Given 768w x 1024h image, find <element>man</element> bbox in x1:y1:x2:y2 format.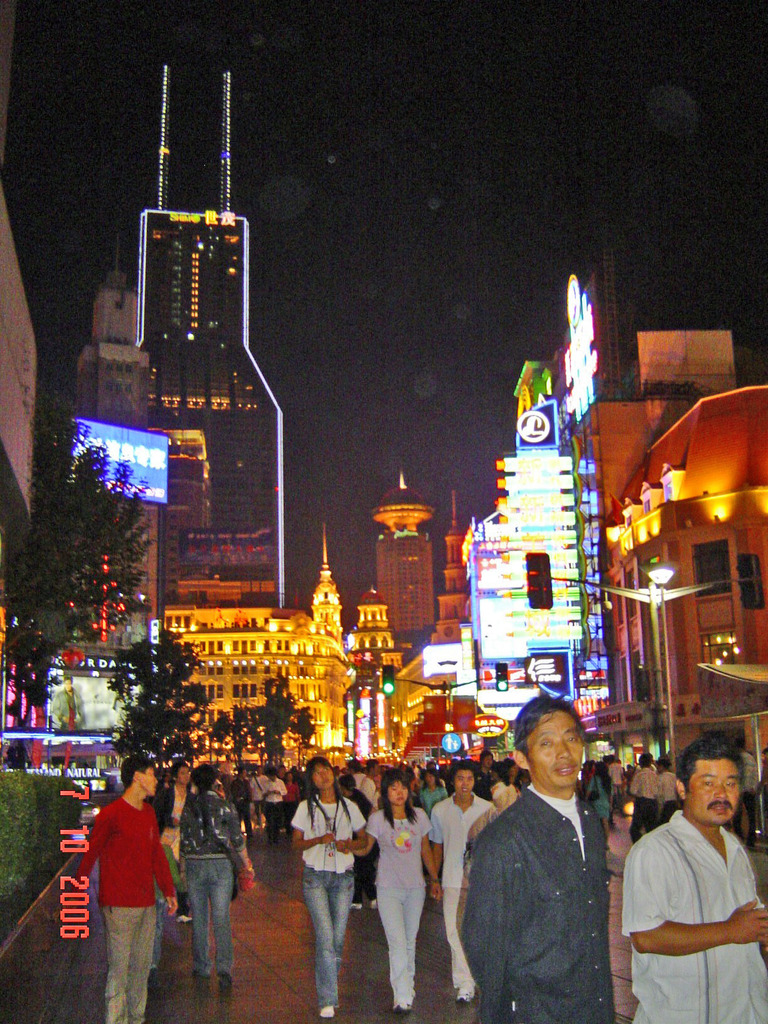
426:762:493:1004.
